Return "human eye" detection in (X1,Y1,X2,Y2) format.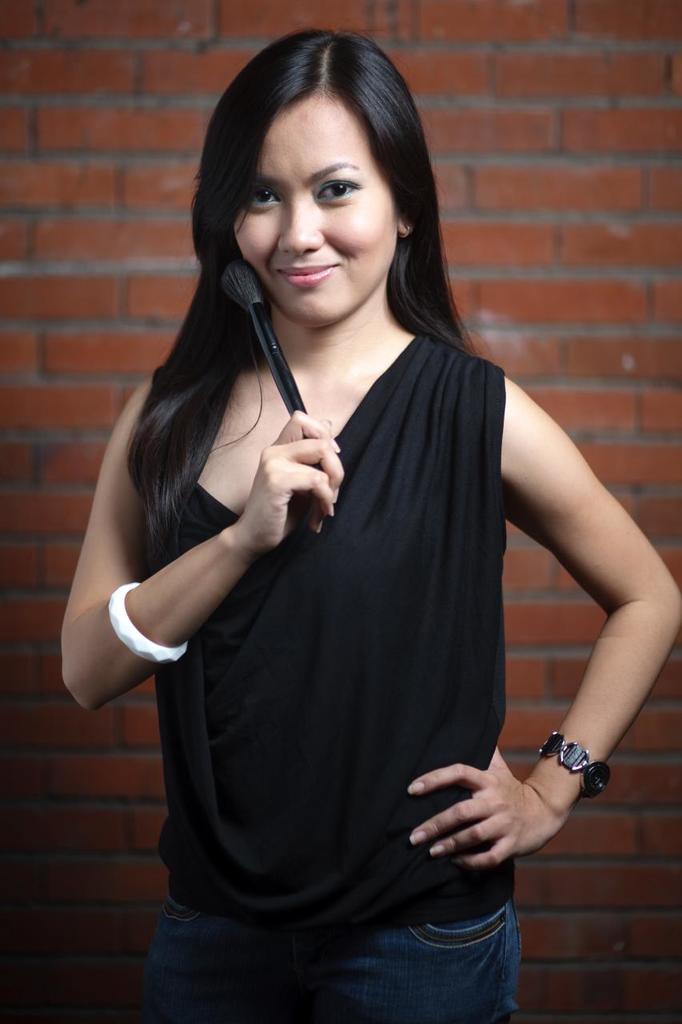
(246,186,285,213).
